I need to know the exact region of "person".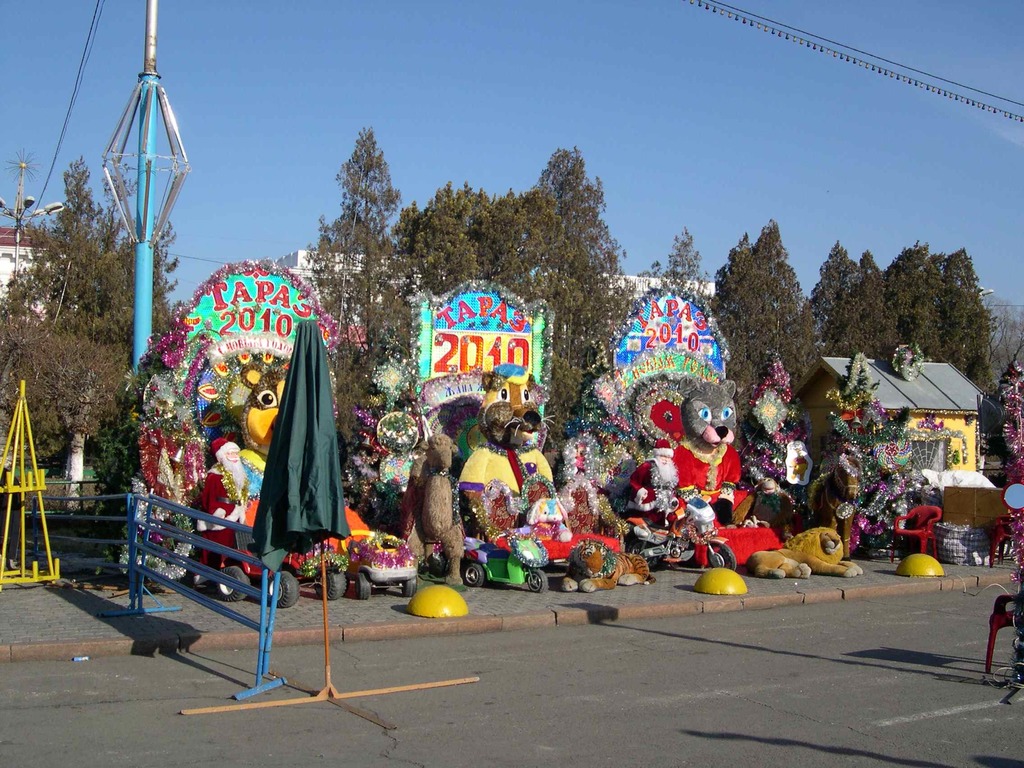
Region: 191,431,247,592.
